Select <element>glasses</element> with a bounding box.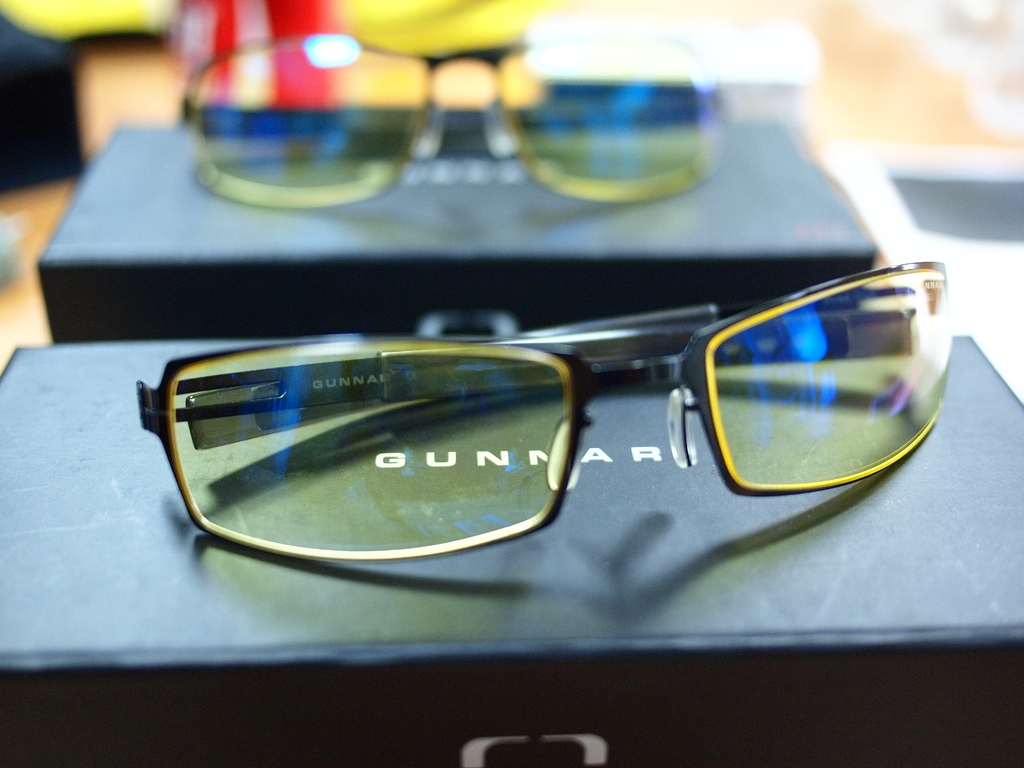
182, 31, 721, 208.
